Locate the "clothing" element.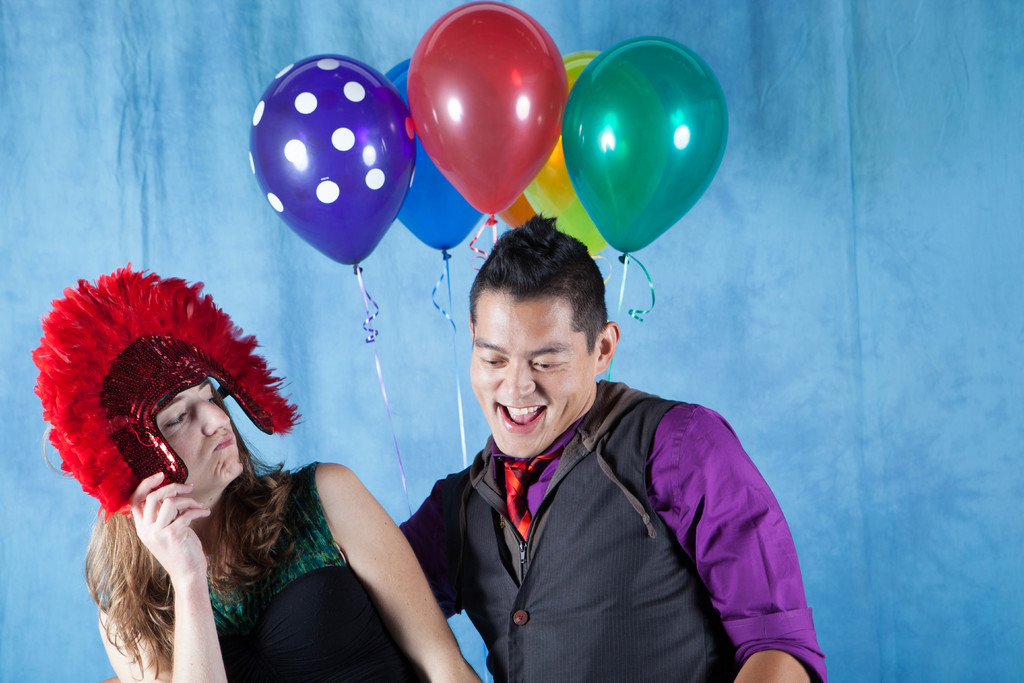
Element bbox: <box>382,345,811,681</box>.
